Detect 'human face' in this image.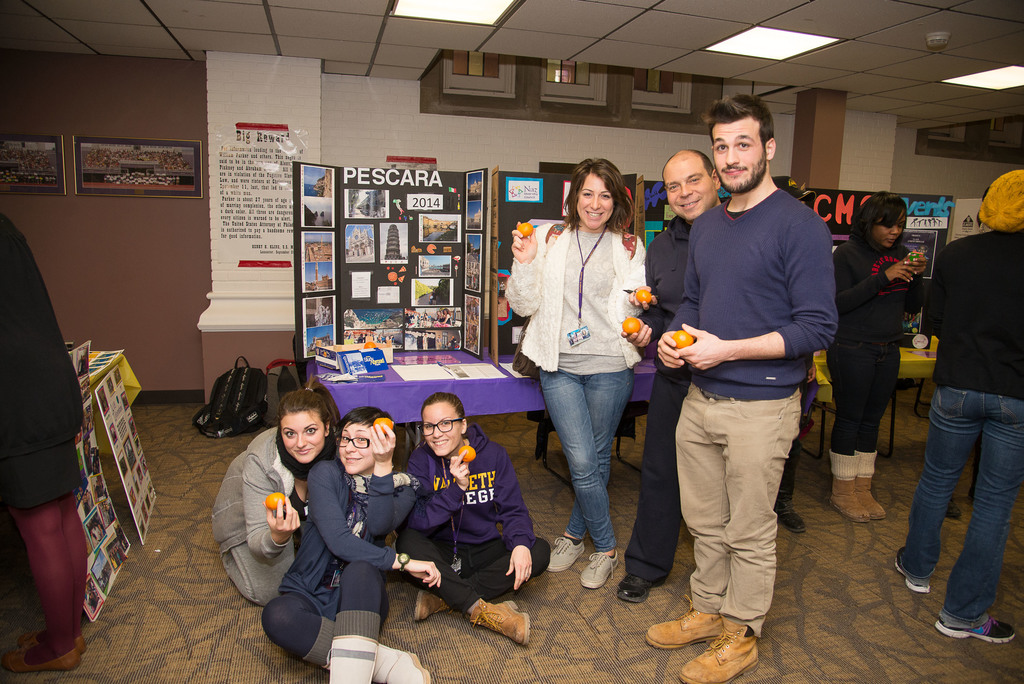
Detection: (x1=282, y1=409, x2=325, y2=466).
